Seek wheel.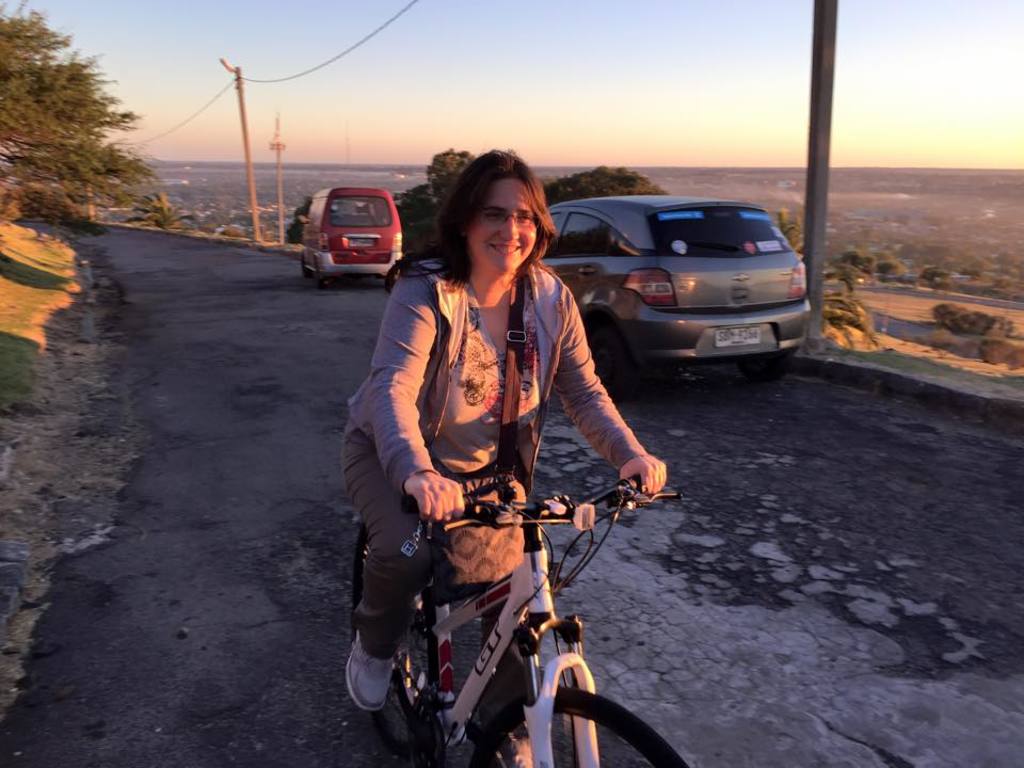
(left=596, top=317, right=635, bottom=386).
